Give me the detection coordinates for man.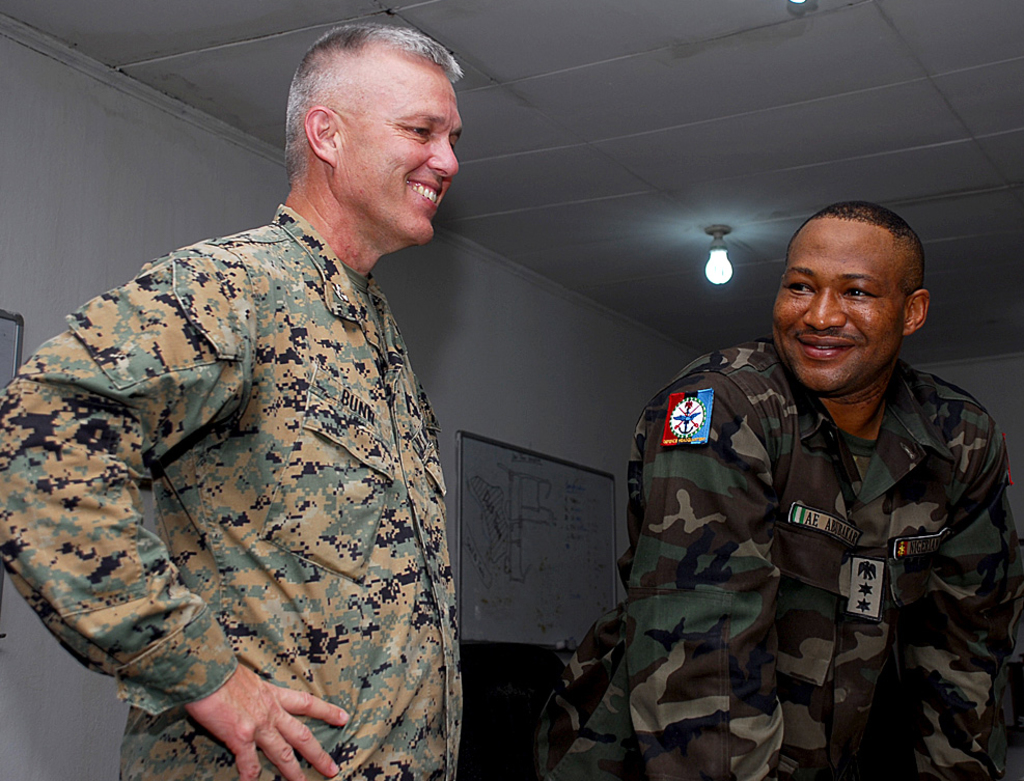
l=46, t=21, r=511, b=780.
